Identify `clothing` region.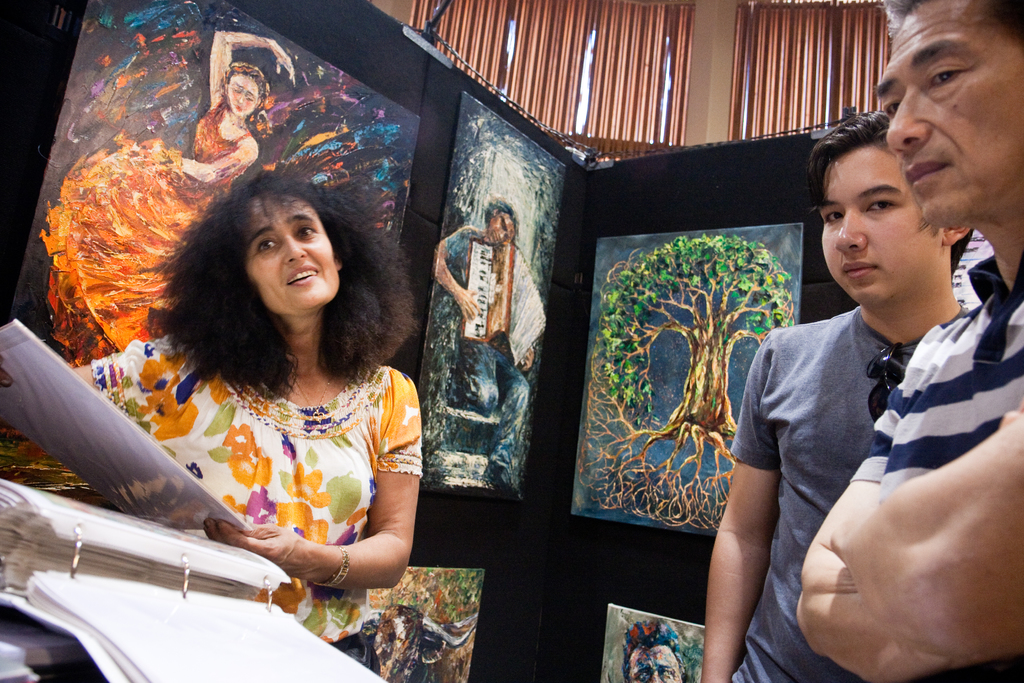
Region: [x1=132, y1=294, x2=424, y2=616].
